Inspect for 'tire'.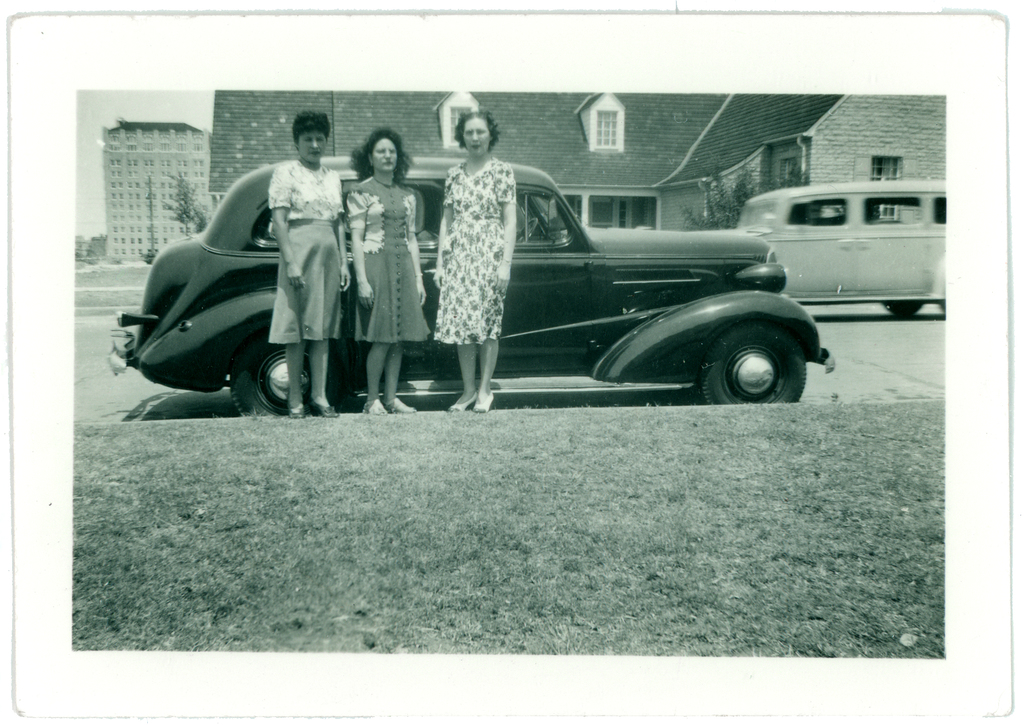
Inspection: 232,330,335,418.
